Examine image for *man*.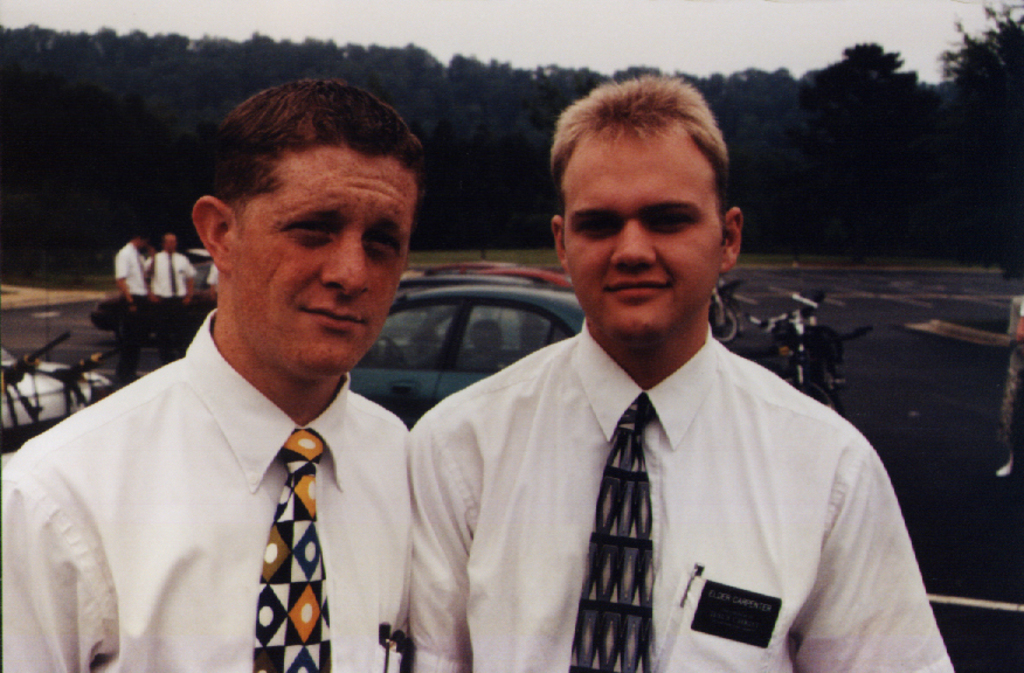
Examination result: (x1=111, y1=229, x2=145, y2=304).
